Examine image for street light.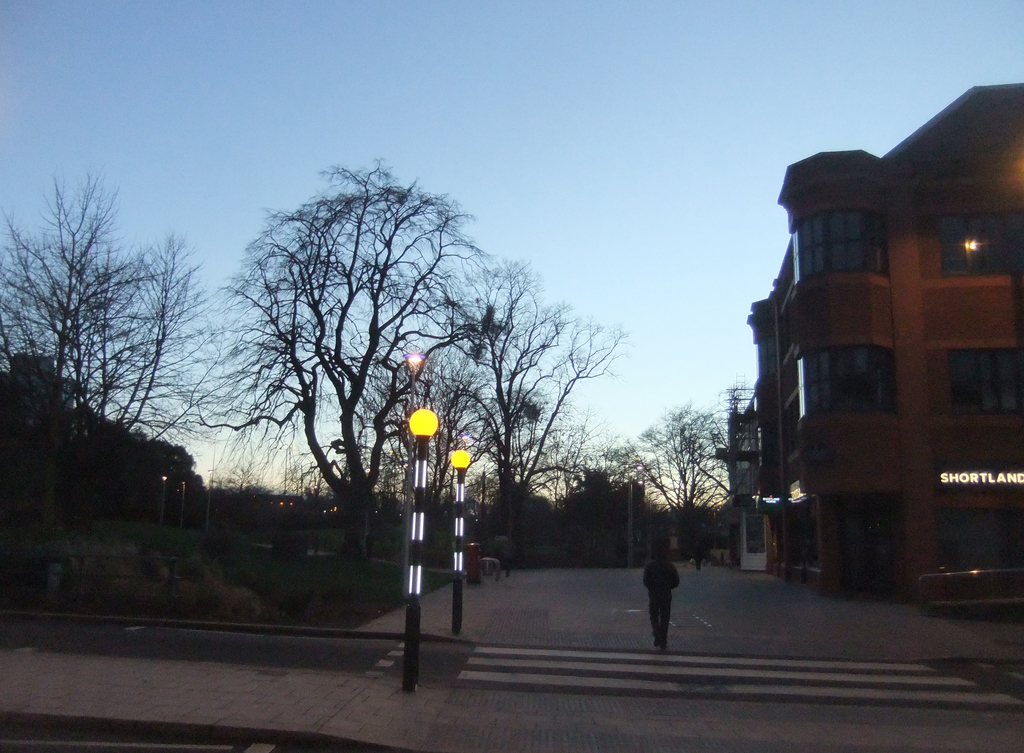
Examination result: crop(400, 346, 424, 487).
